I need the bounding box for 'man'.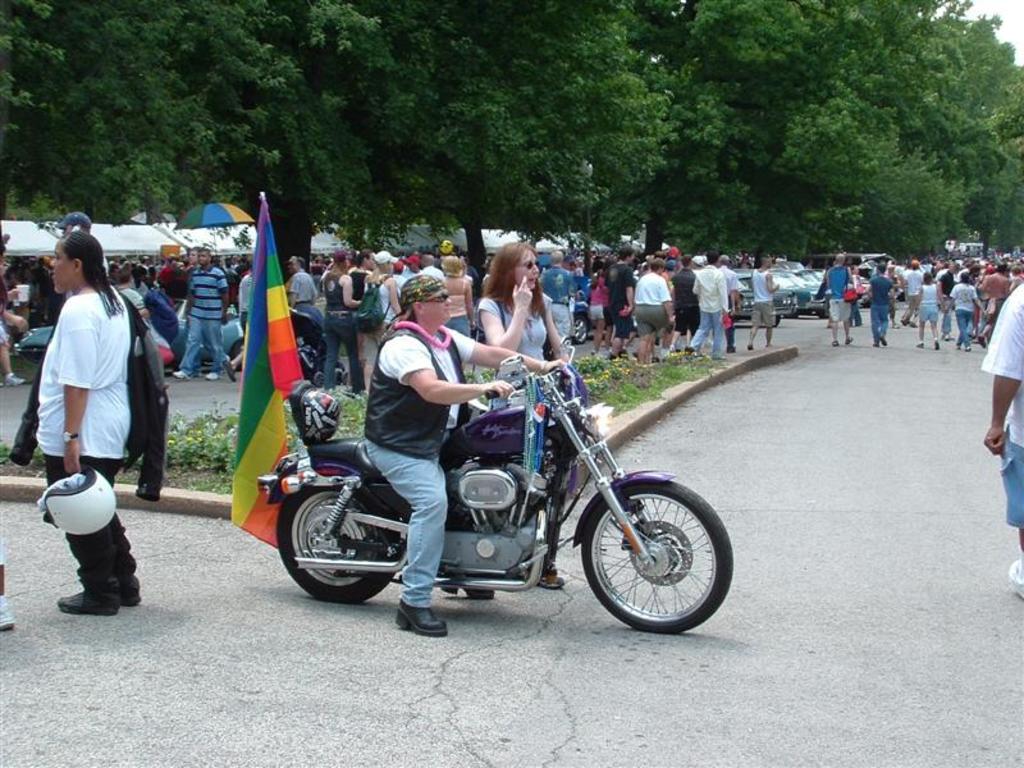
Here it is: 238:266:257:338.
